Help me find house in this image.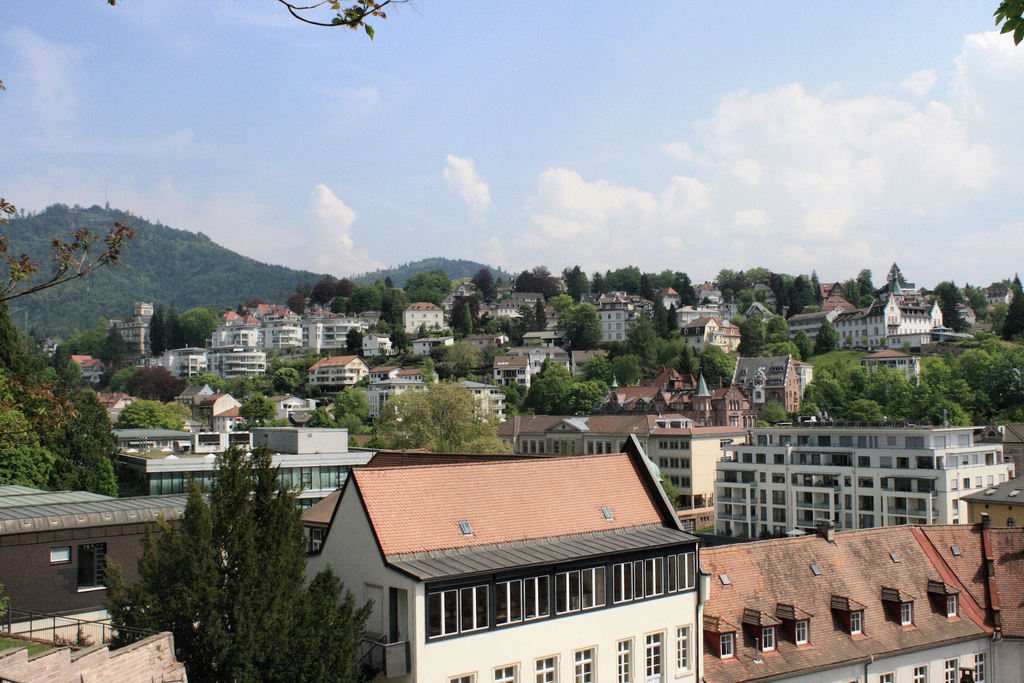
Found it: l=593, t=359, r=756, b=432.
